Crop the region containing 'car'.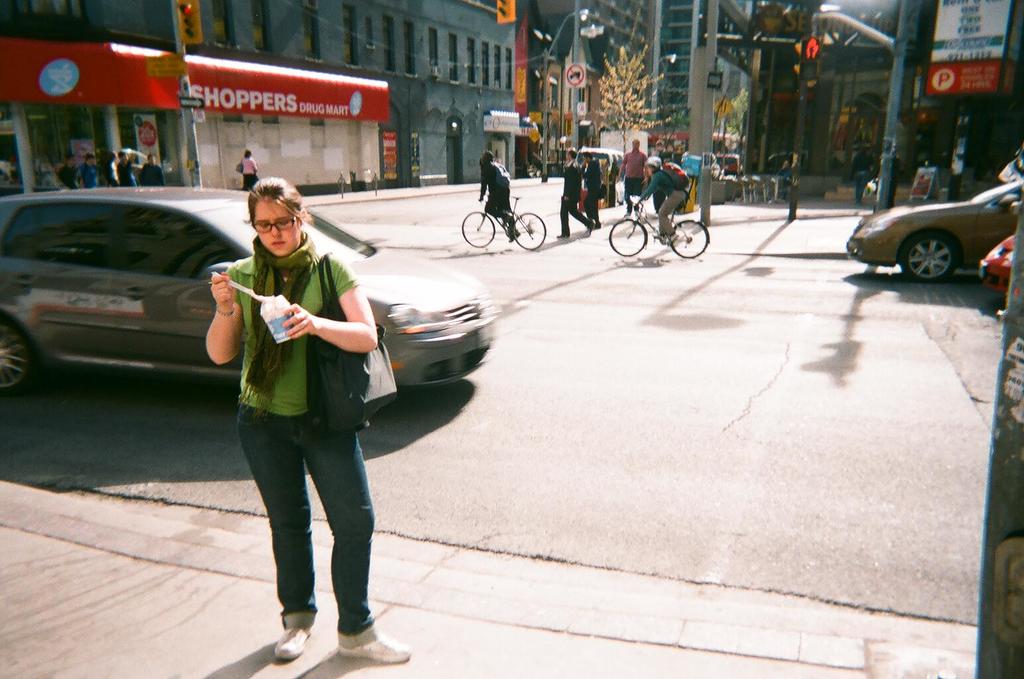
Crop region: Rect(846, 168, 1023, 275).
